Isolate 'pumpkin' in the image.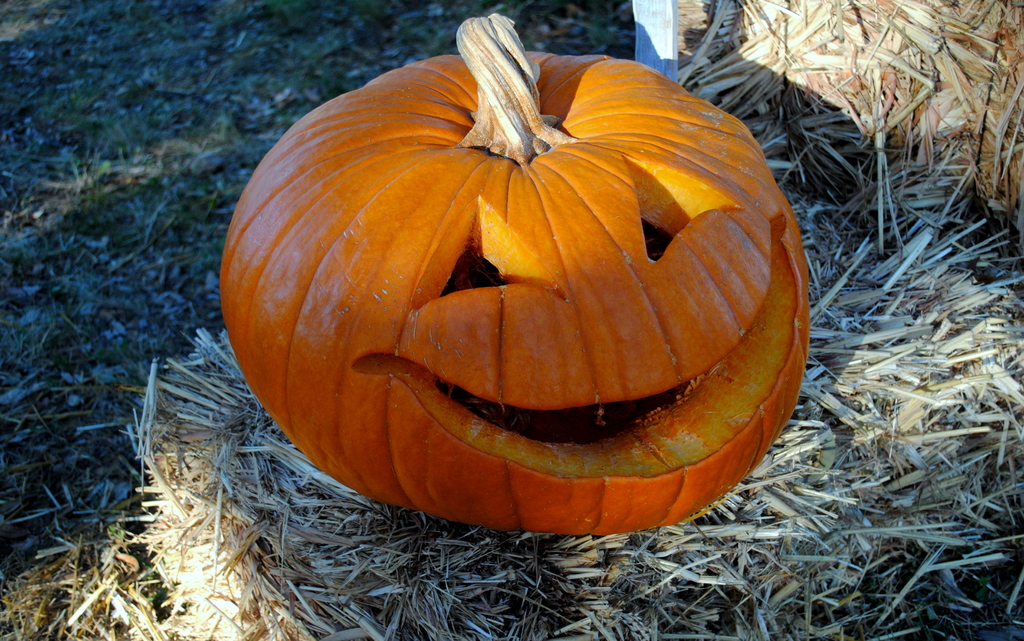
Isolated region: bbox=(218, 12, 811, 538).
